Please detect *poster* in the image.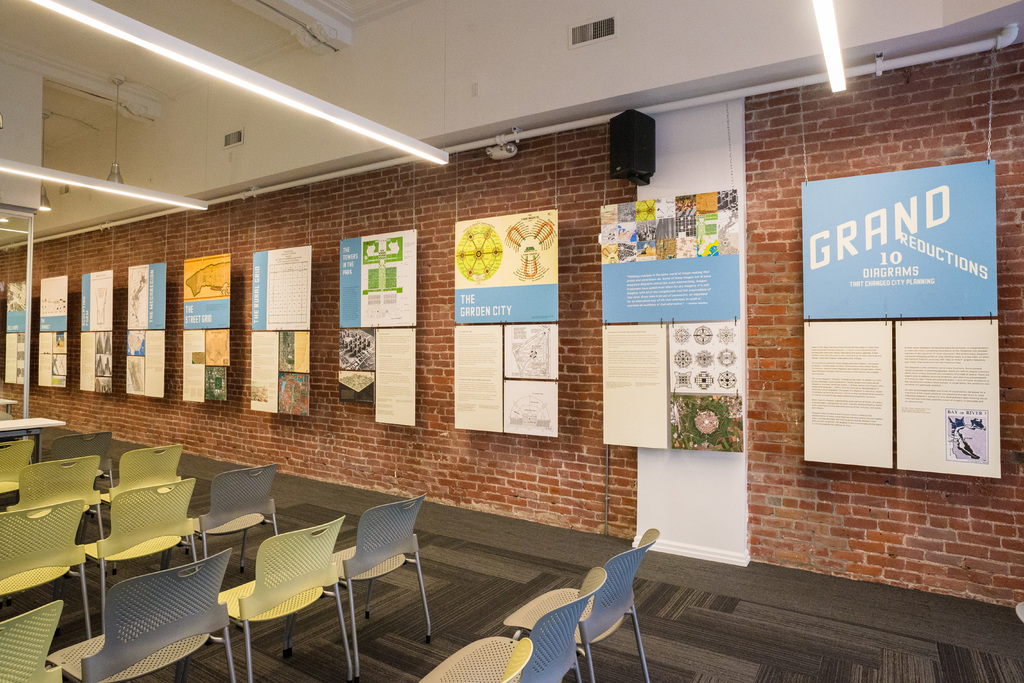
l=77, t=272, r=115, b=396.
